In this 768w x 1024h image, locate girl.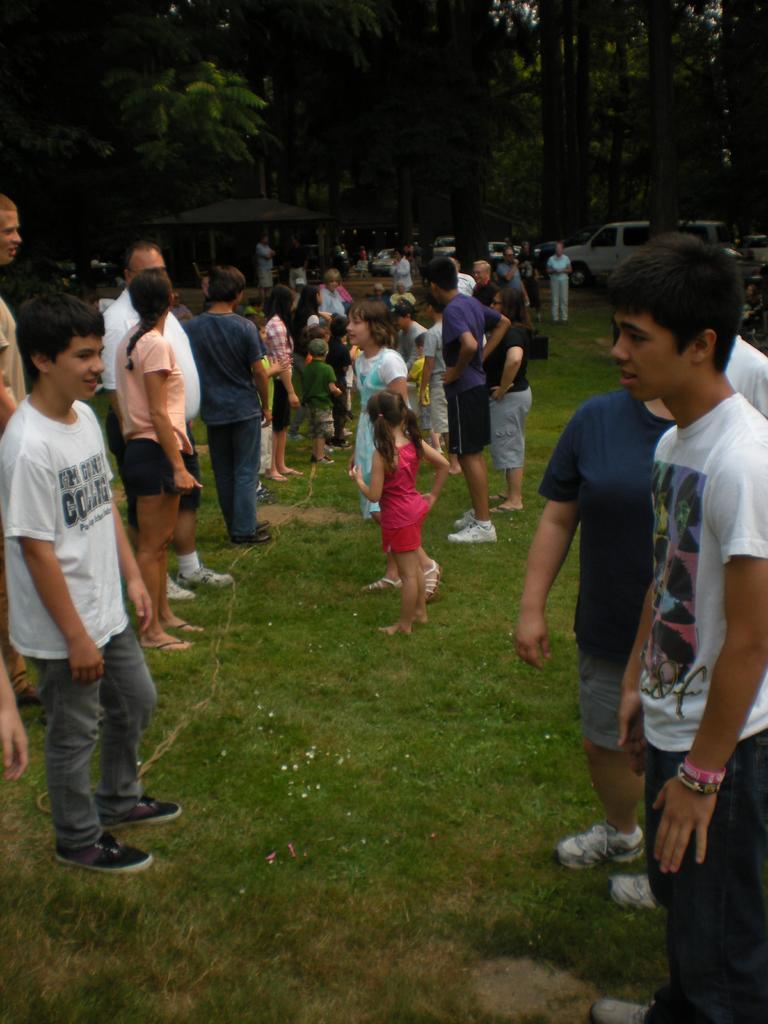
Bounding box: x1=337, y1=383, x2=455, y2=642.
